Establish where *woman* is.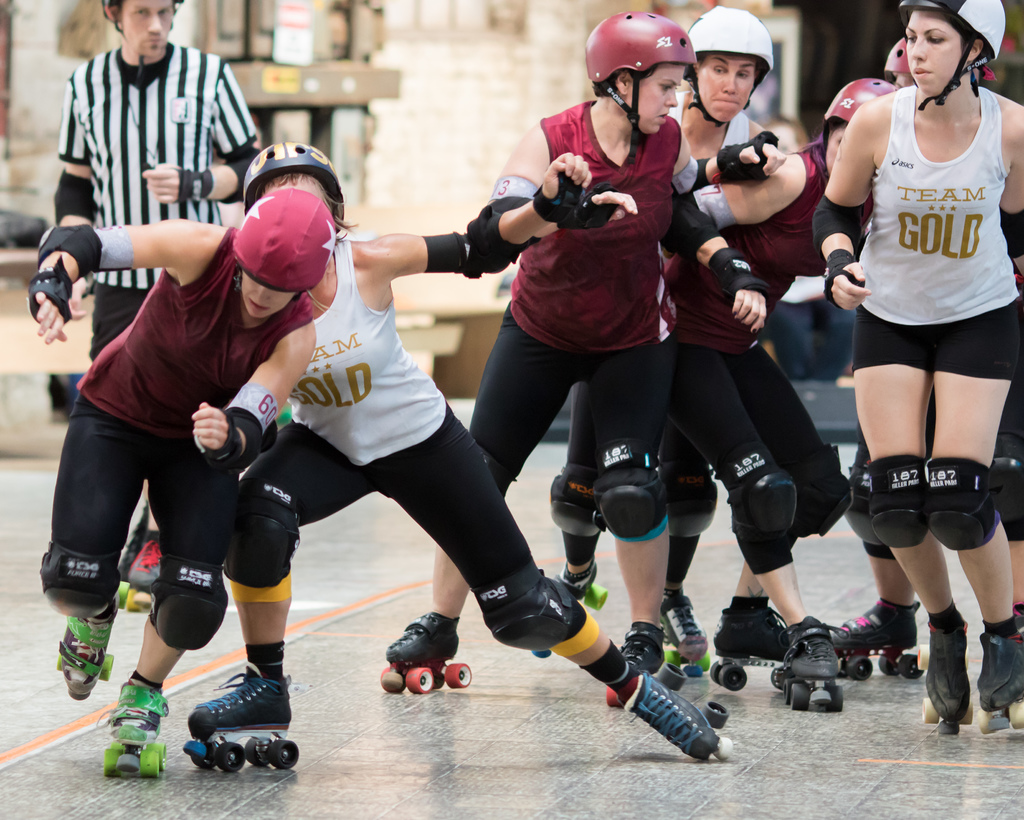
Established at bbox=[811, 0, 1023, 722].
